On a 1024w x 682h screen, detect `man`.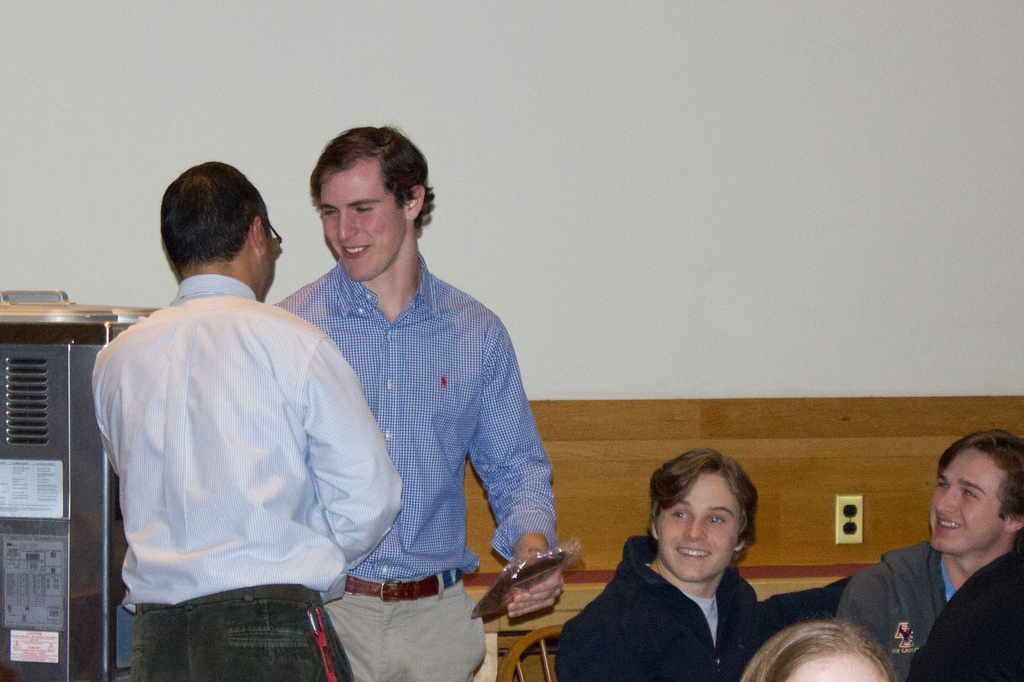
551/446/854/681.
